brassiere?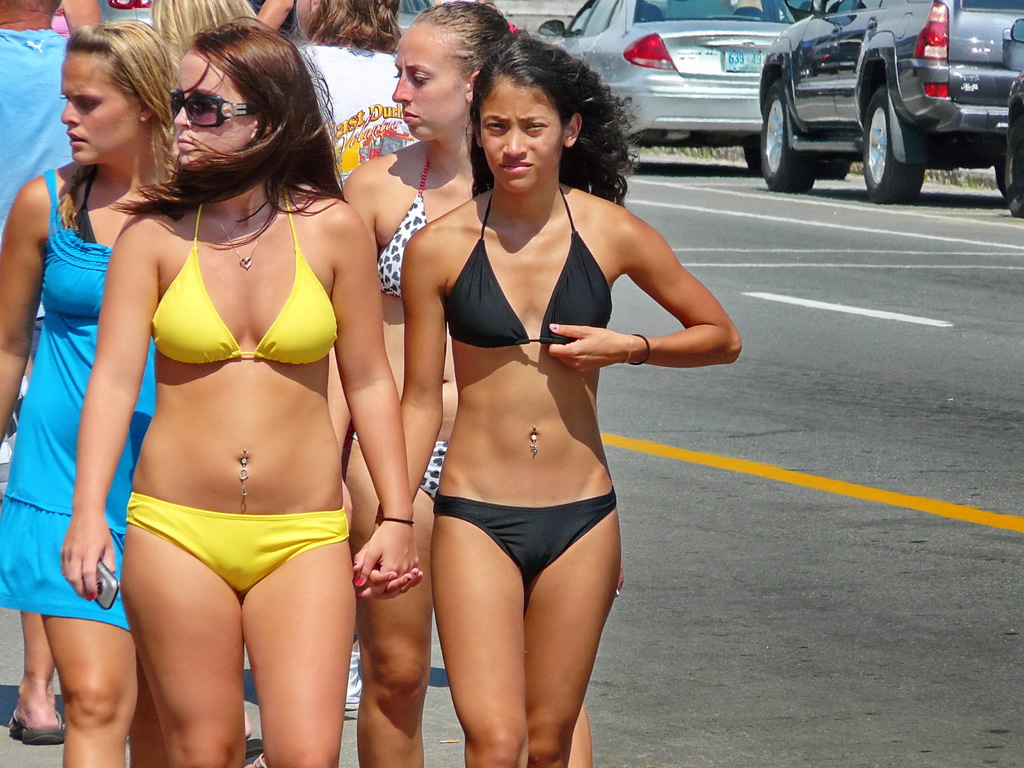
select_region(431, 186, 605, 390)
